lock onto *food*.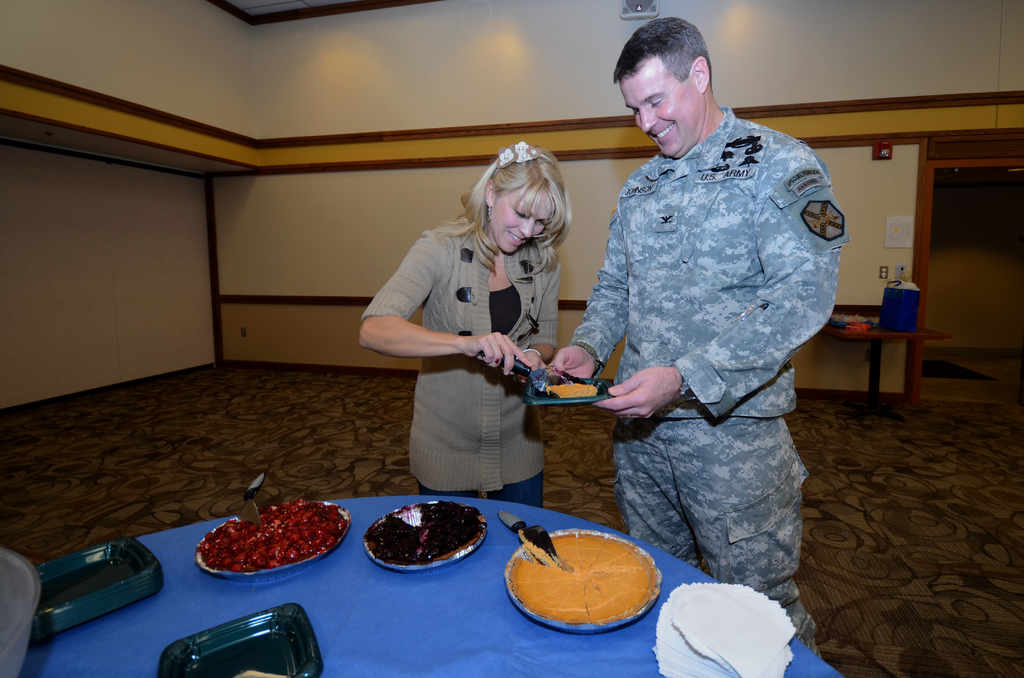
Locked: 547,379,596,401.
